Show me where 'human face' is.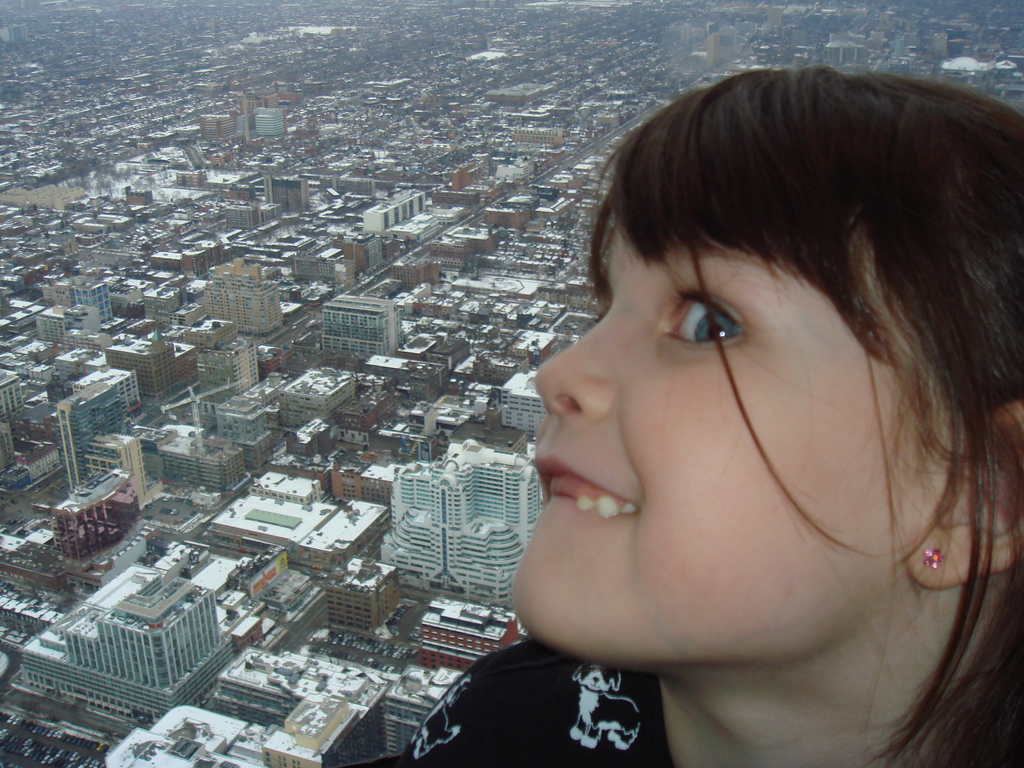
'human face' is at crop(508, 93, 968, 662).
